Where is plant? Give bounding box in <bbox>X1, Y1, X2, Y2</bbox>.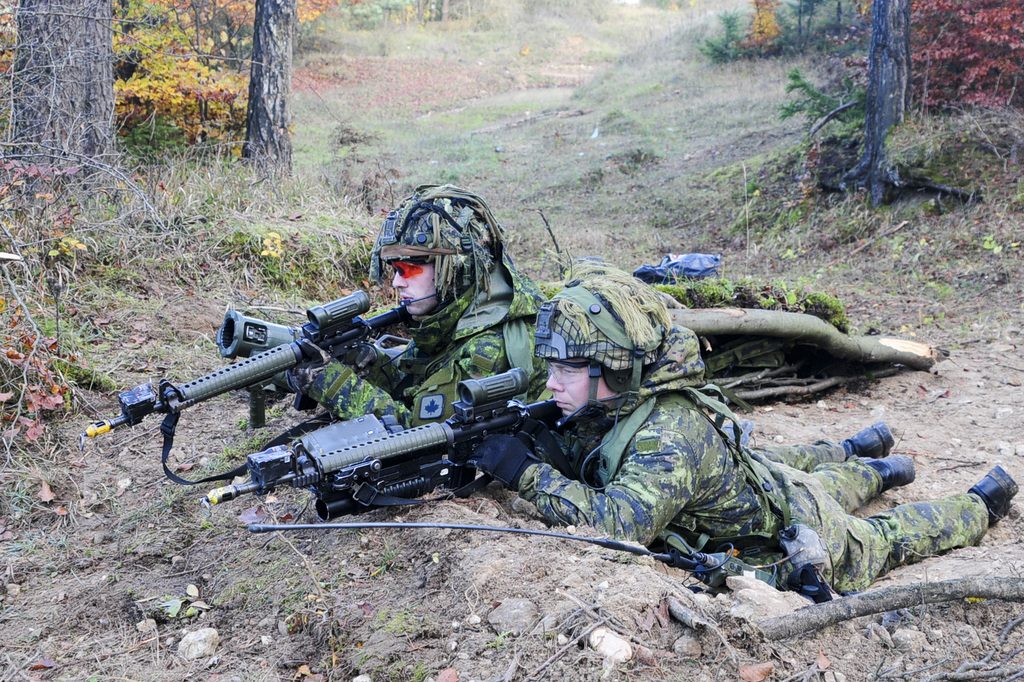
<bbox>369, 607, 390, 630</bbox>.
